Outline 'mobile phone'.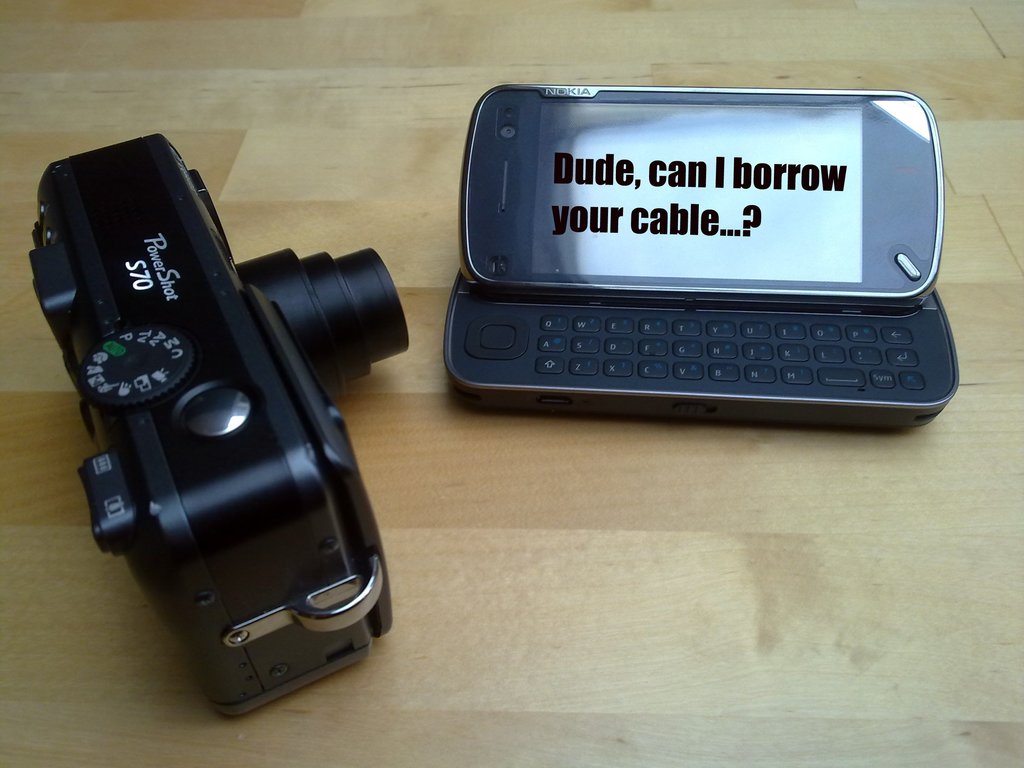
Outline: box(411, 100, 968, 442).
